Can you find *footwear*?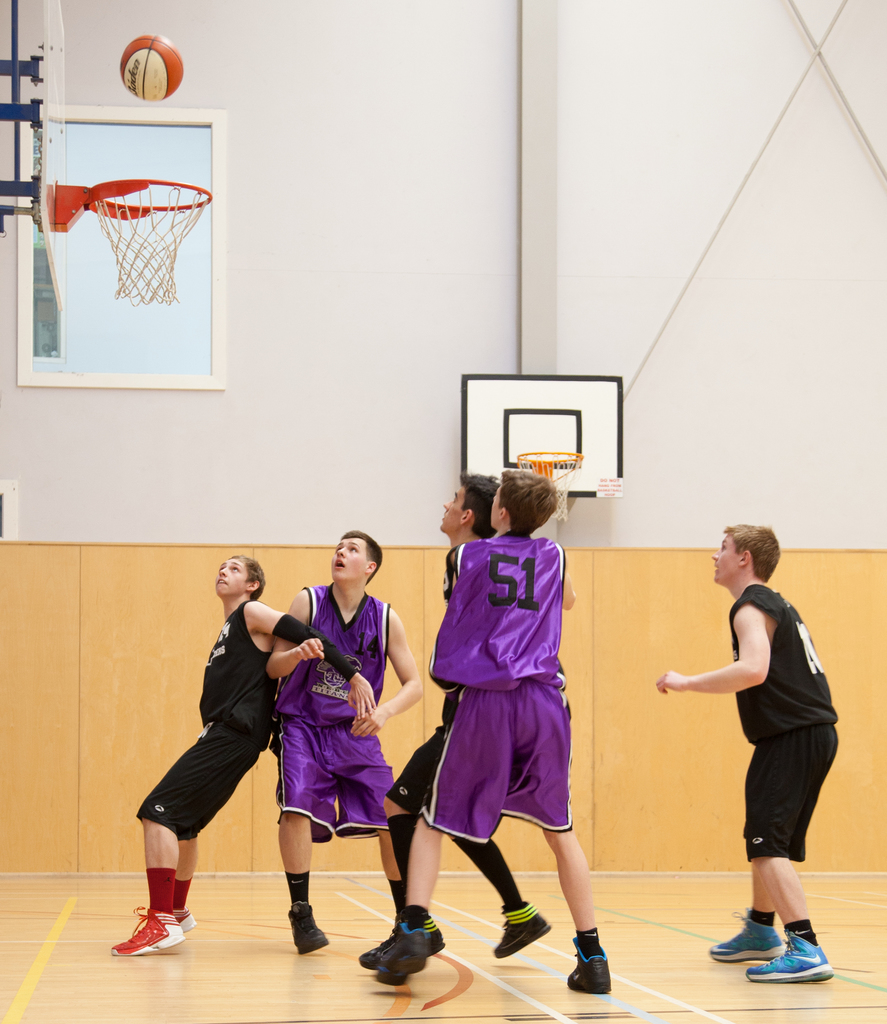
Yes, bounding box: (x1=172, y1=904, x2=198, y2=934).
